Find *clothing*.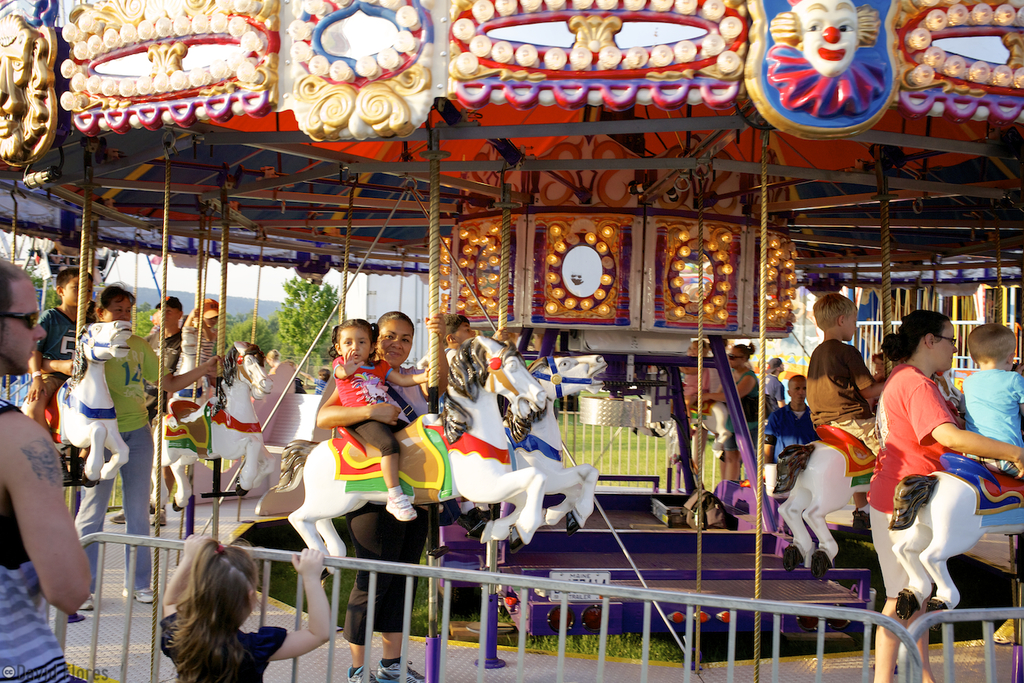
86:297:98:321.
